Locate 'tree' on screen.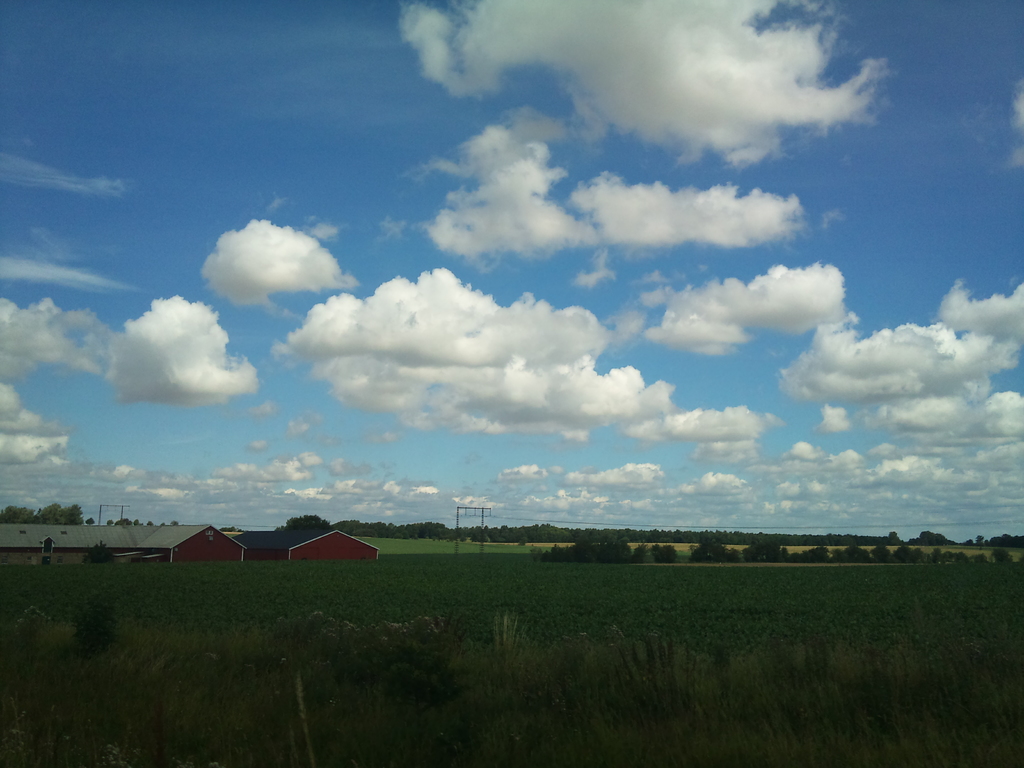
On screen at [1,504,39,523].
